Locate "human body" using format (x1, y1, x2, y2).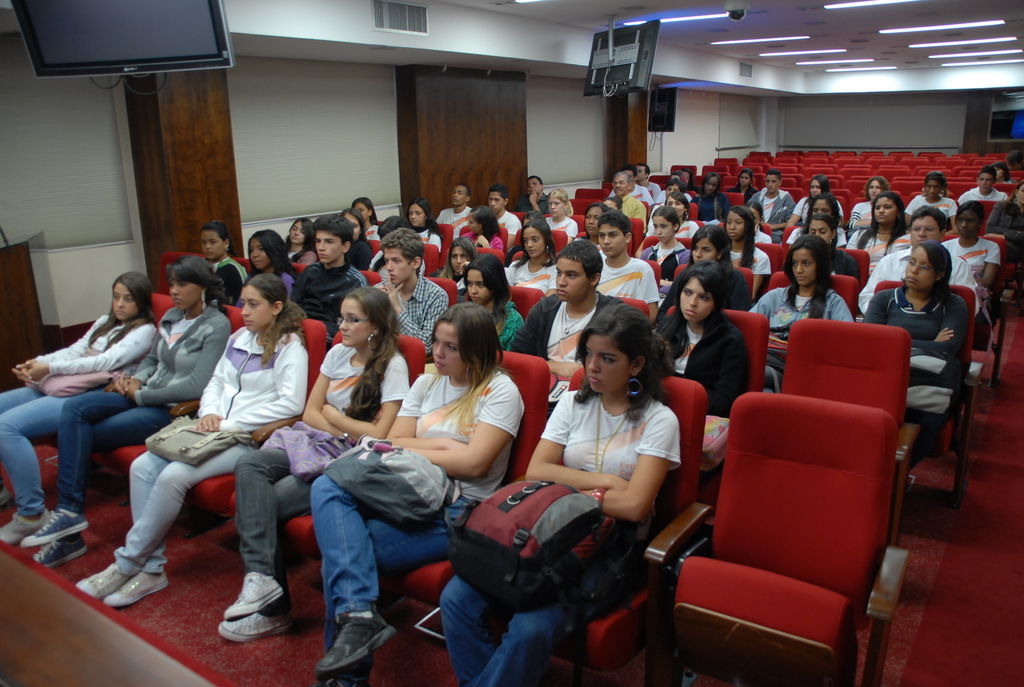
(739, 166, 802, 233).
